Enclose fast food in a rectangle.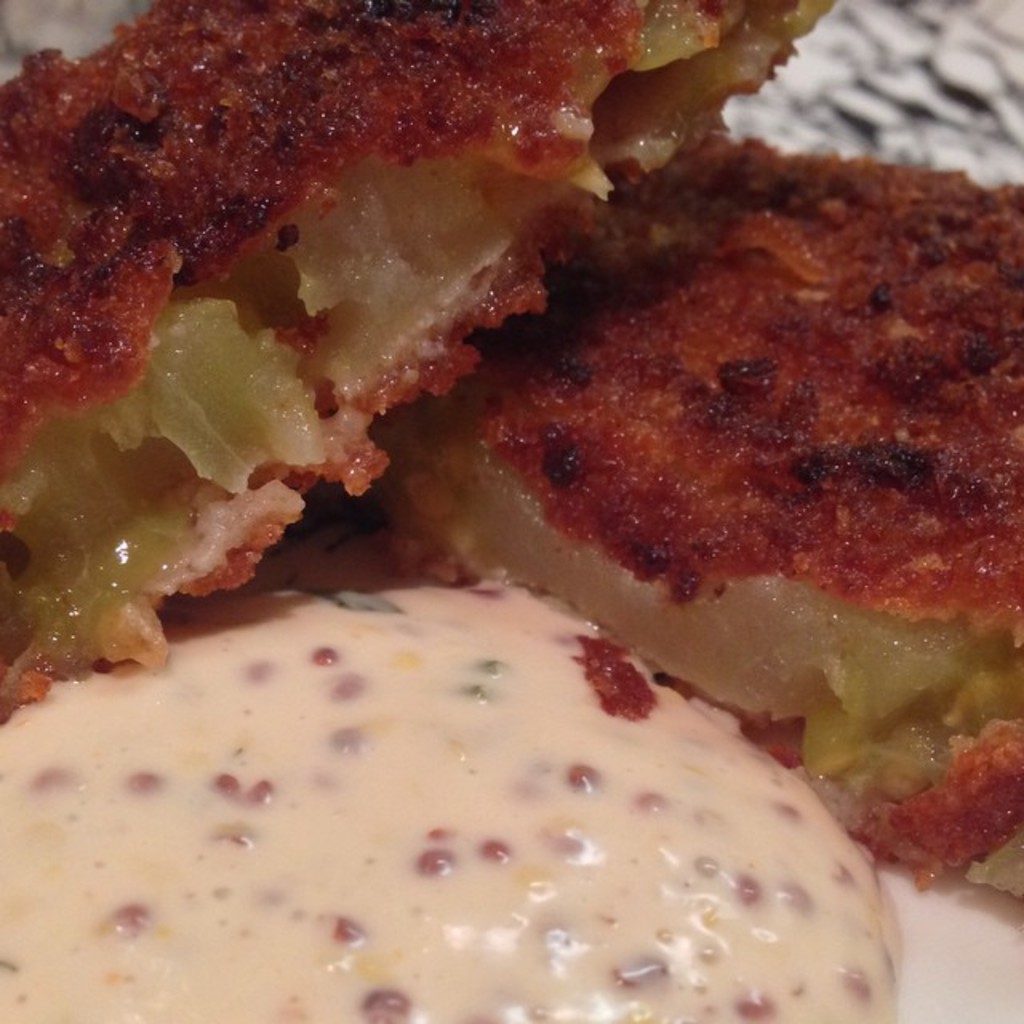
{"left": 342, "top": 126, "right": 1022, "bottom": 902}.
